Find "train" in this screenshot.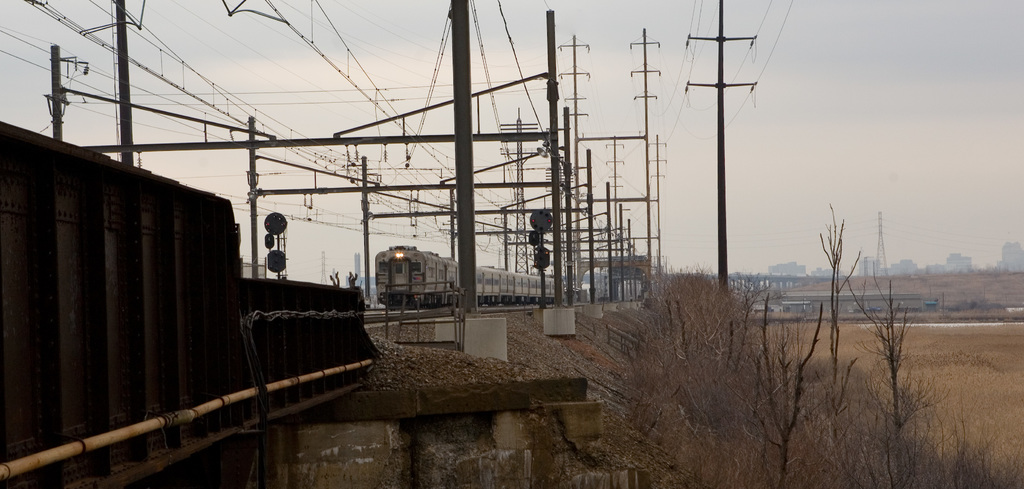
The bounding box for "train" is box(376, 243, 570, 306).
